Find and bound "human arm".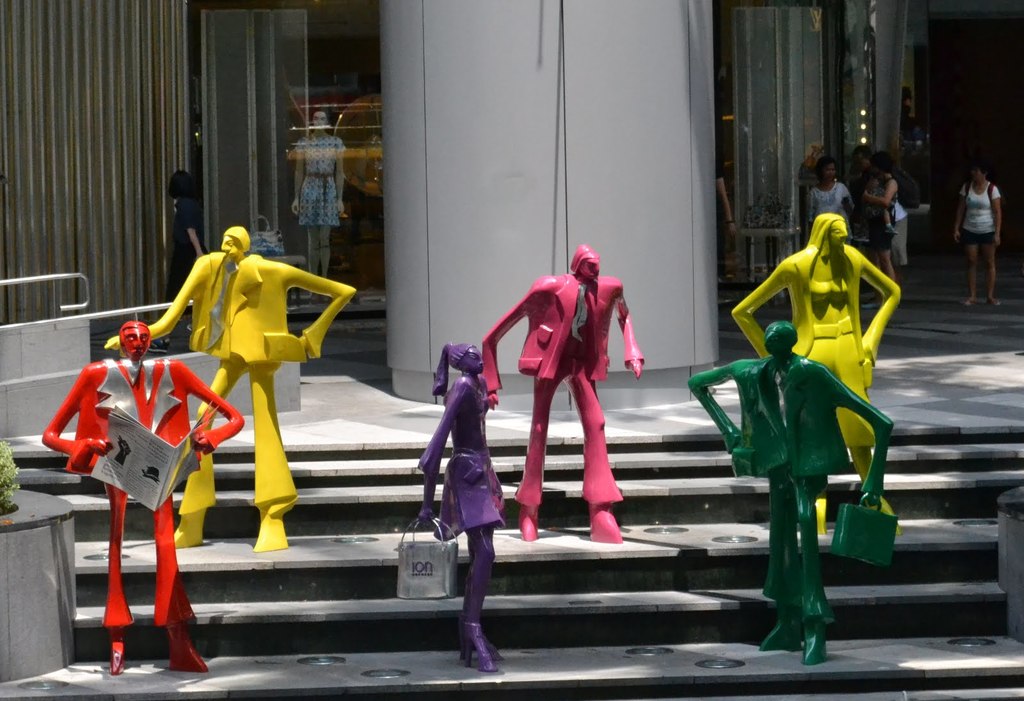
Bound: [175,359,248,461].
